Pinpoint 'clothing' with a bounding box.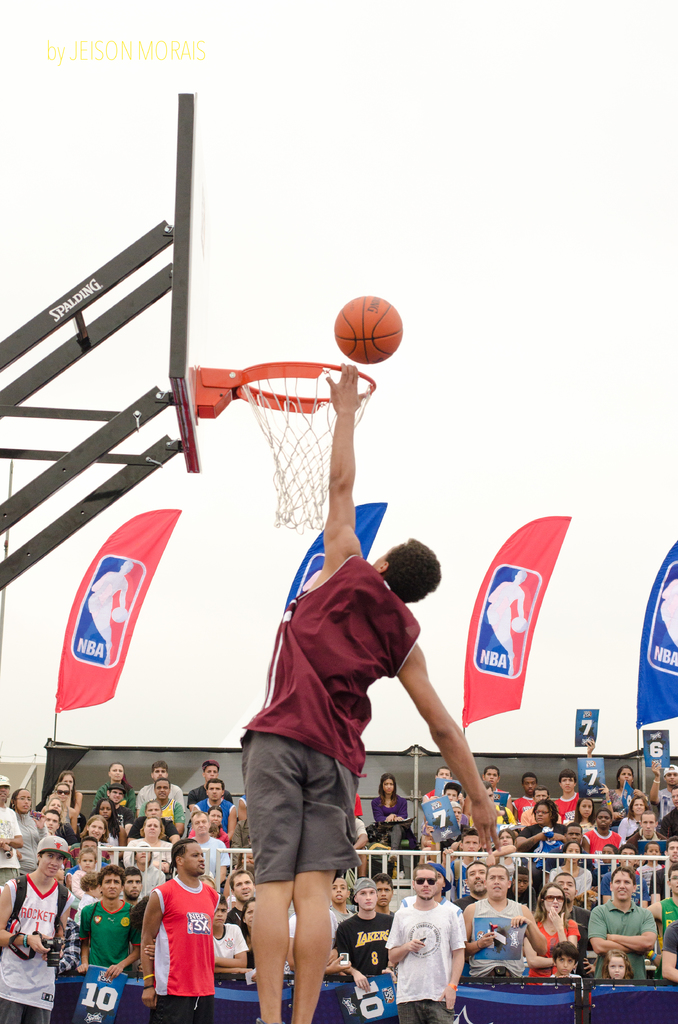
box(627, 824, 668, 849).
